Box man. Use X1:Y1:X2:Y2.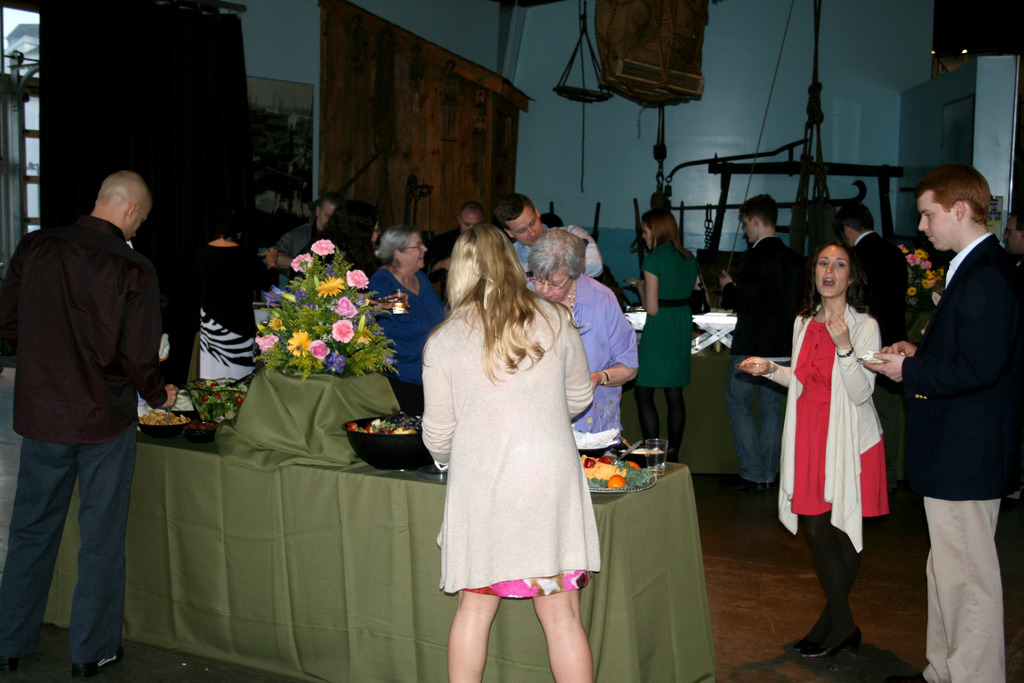
721:193:807:493.
